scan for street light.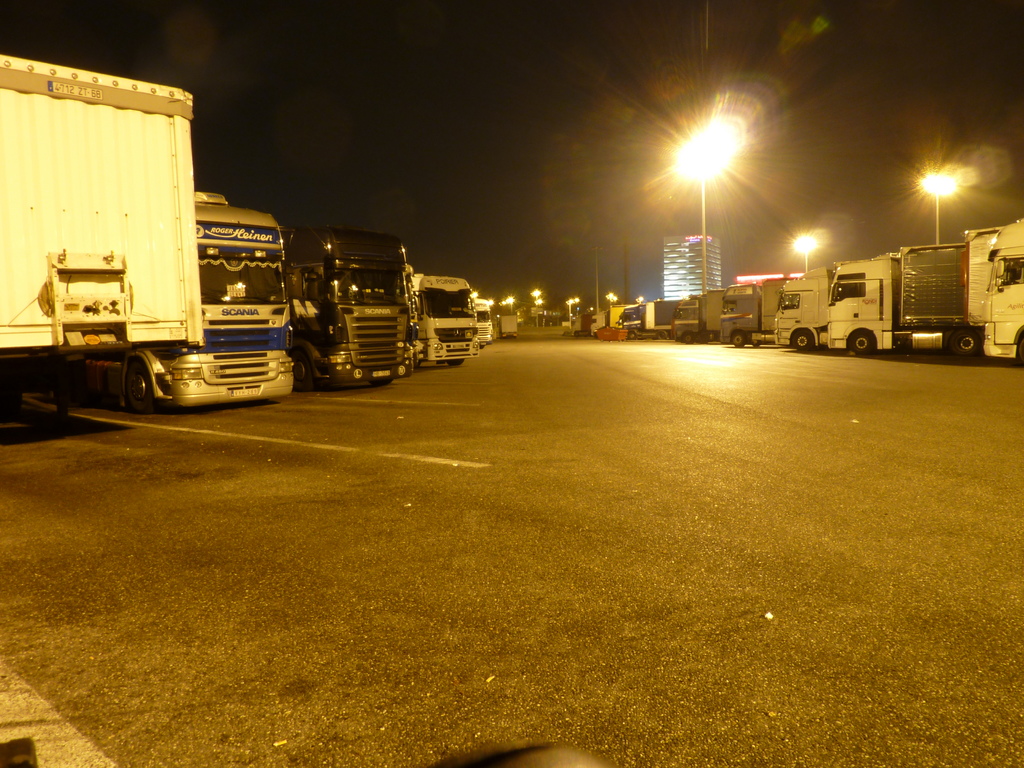
Scan result: {"x1": 575, "y1": 296, "x2": 579, "y2": 315}.
